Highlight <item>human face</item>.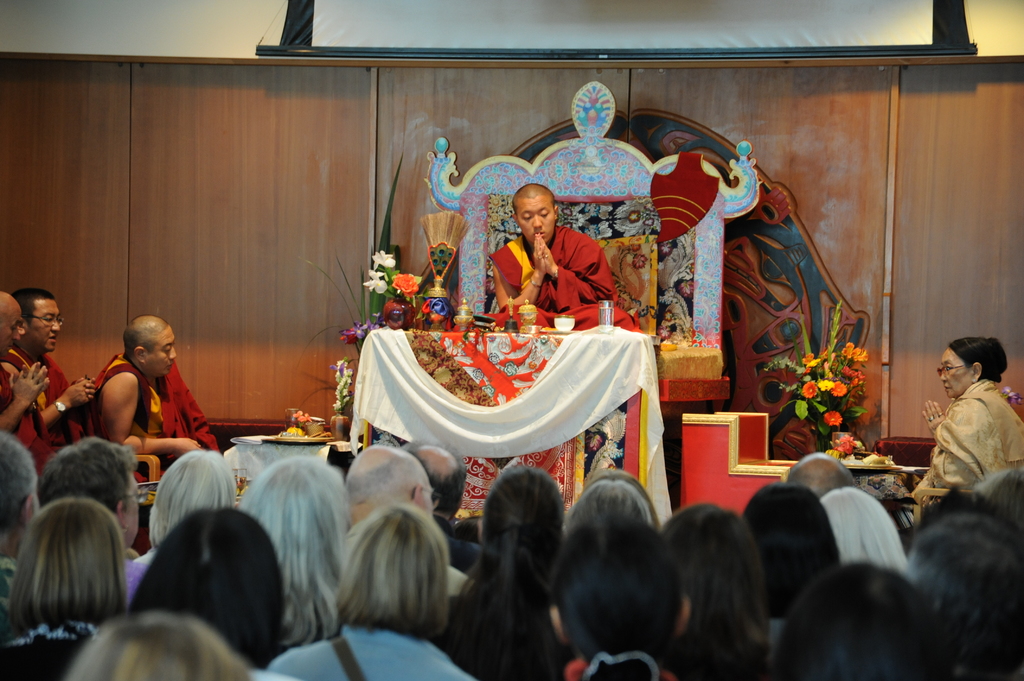
Highlighted region: (125, 474, 143, 551).
